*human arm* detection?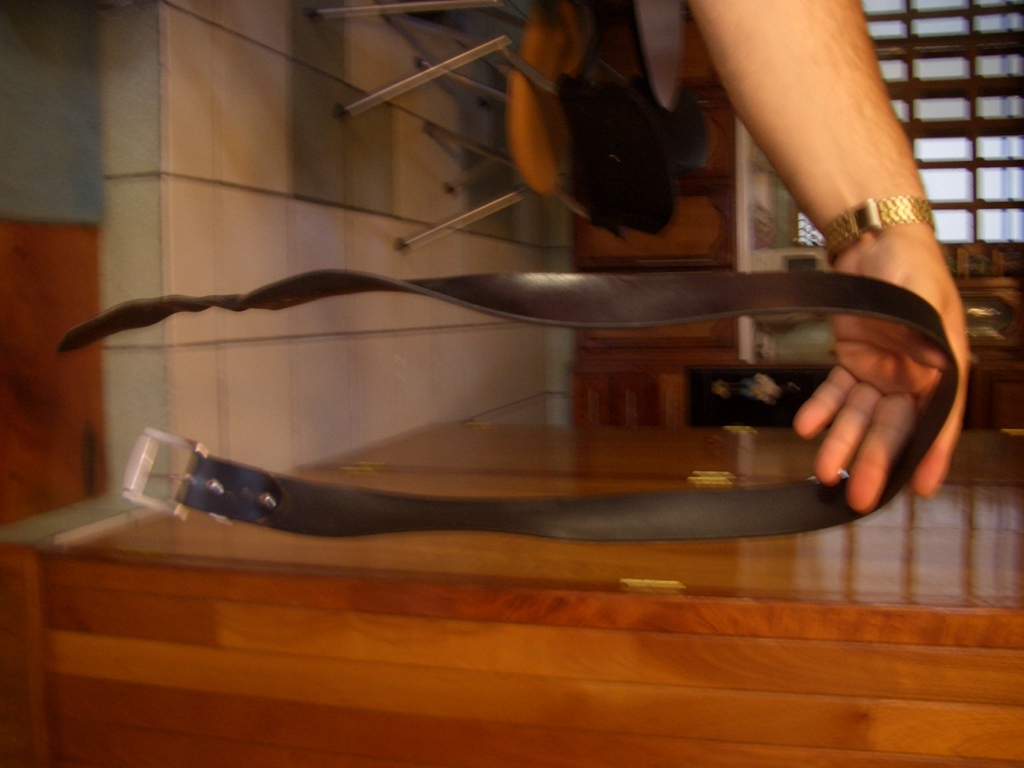
bbox=(678, 44, 965, 425)
